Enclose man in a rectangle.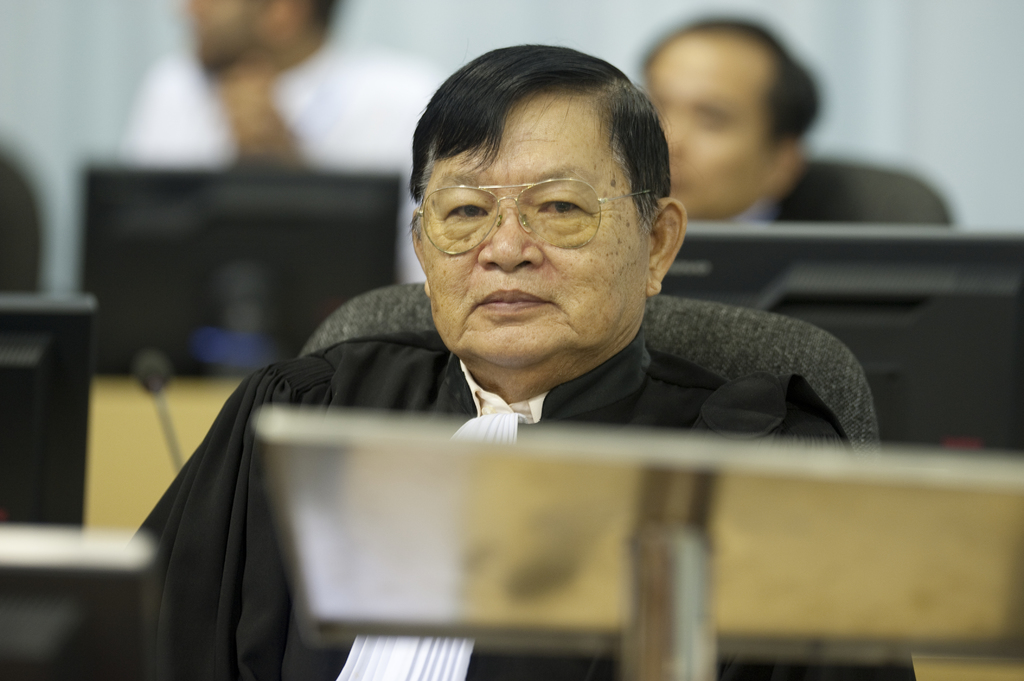
detection(623, 3, 829, 222).
